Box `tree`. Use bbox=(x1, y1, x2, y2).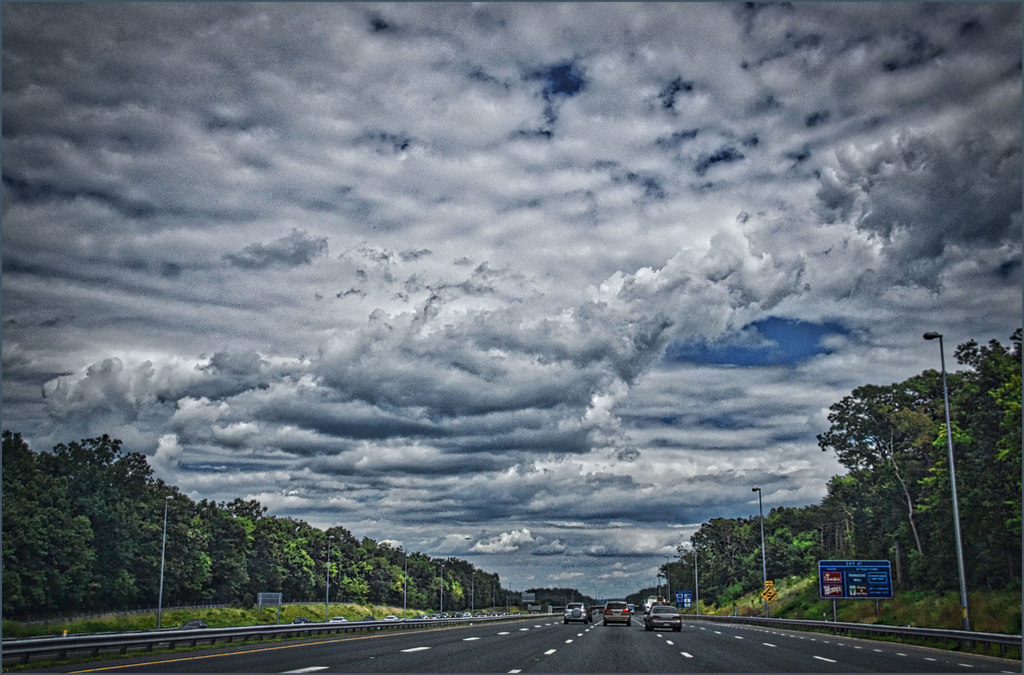
bbox=(893, 411, 935, 545).
